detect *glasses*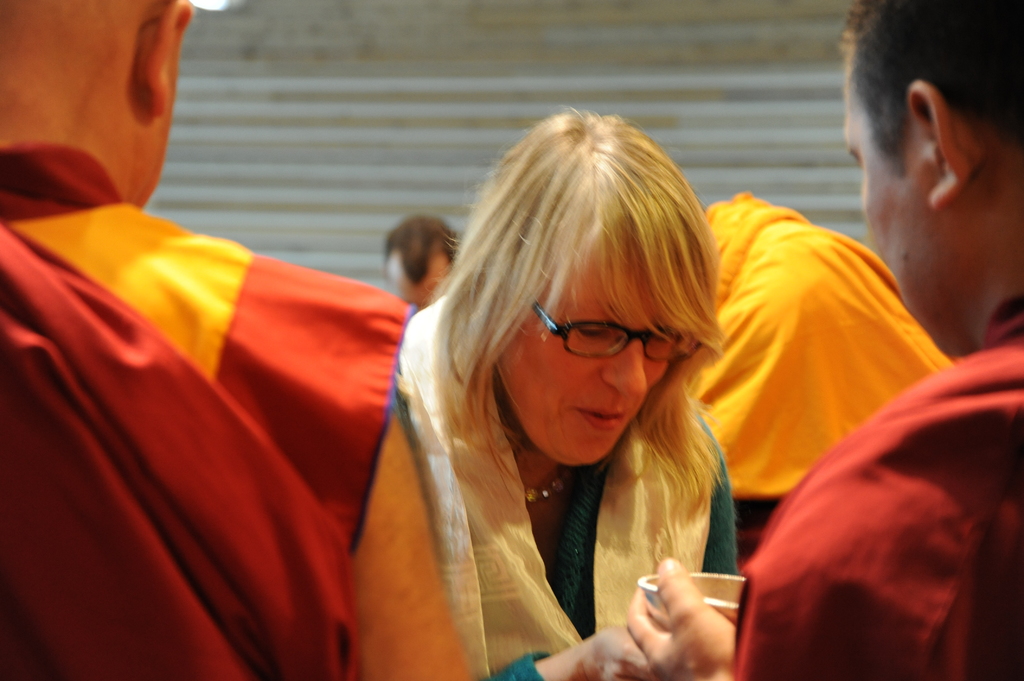
(left=536, top=318, right=686, bottom=370)
